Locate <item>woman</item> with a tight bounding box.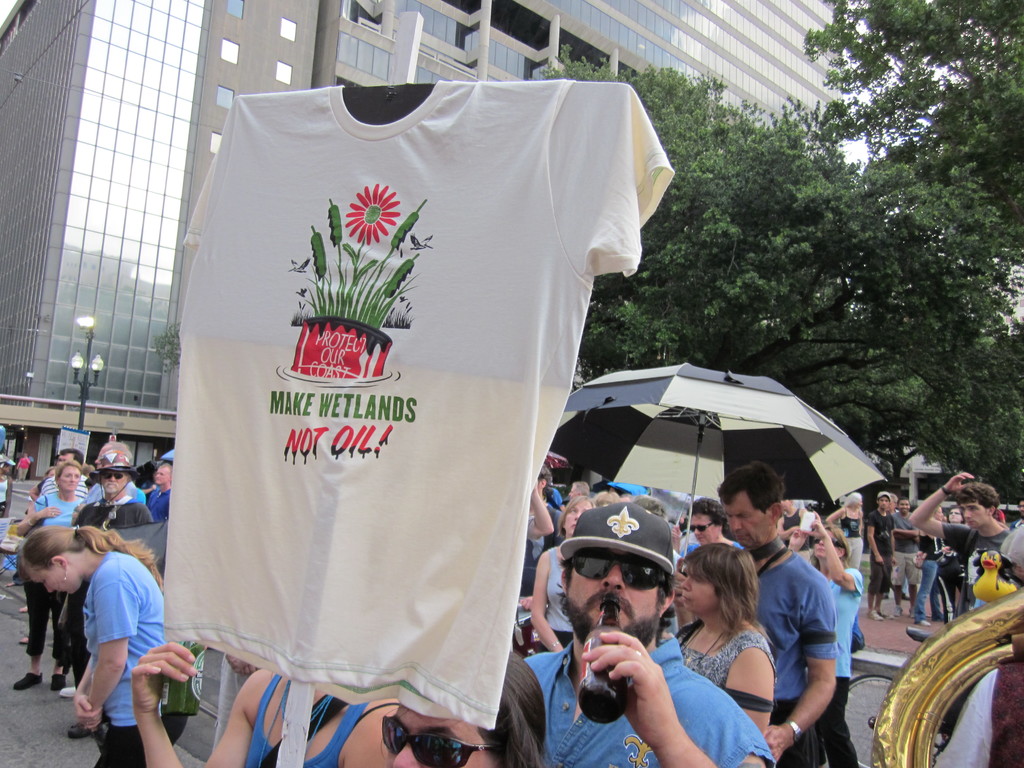
17, 524, 189, 767.
